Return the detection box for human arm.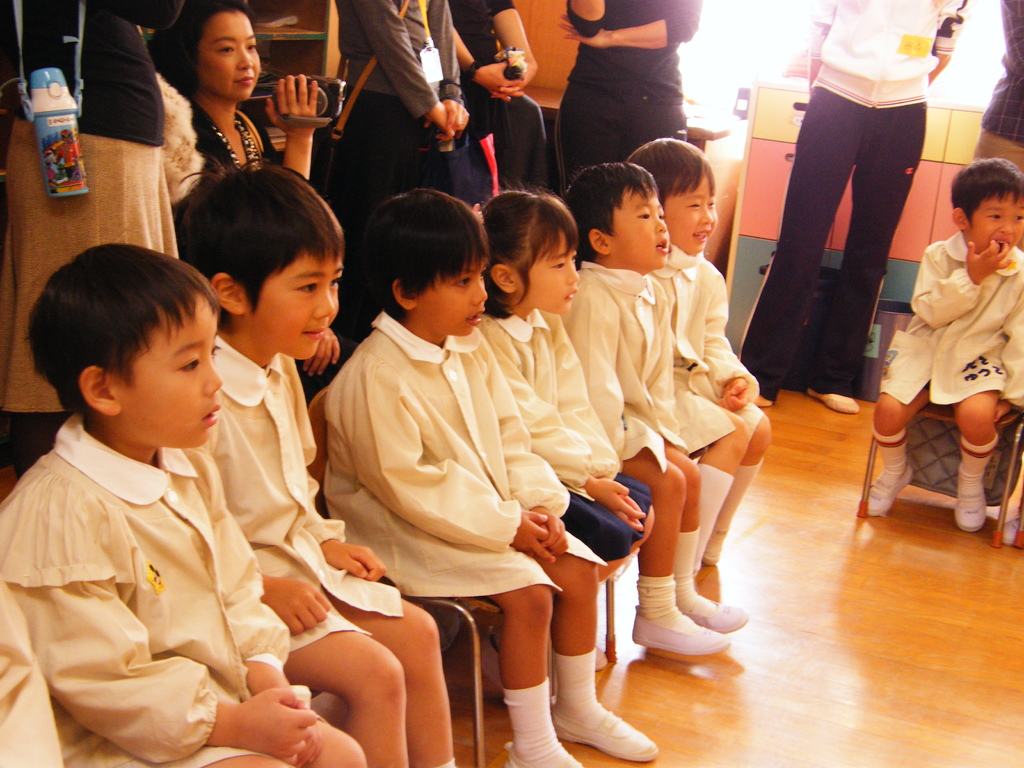
select_region(497, 345, 648, 529).
